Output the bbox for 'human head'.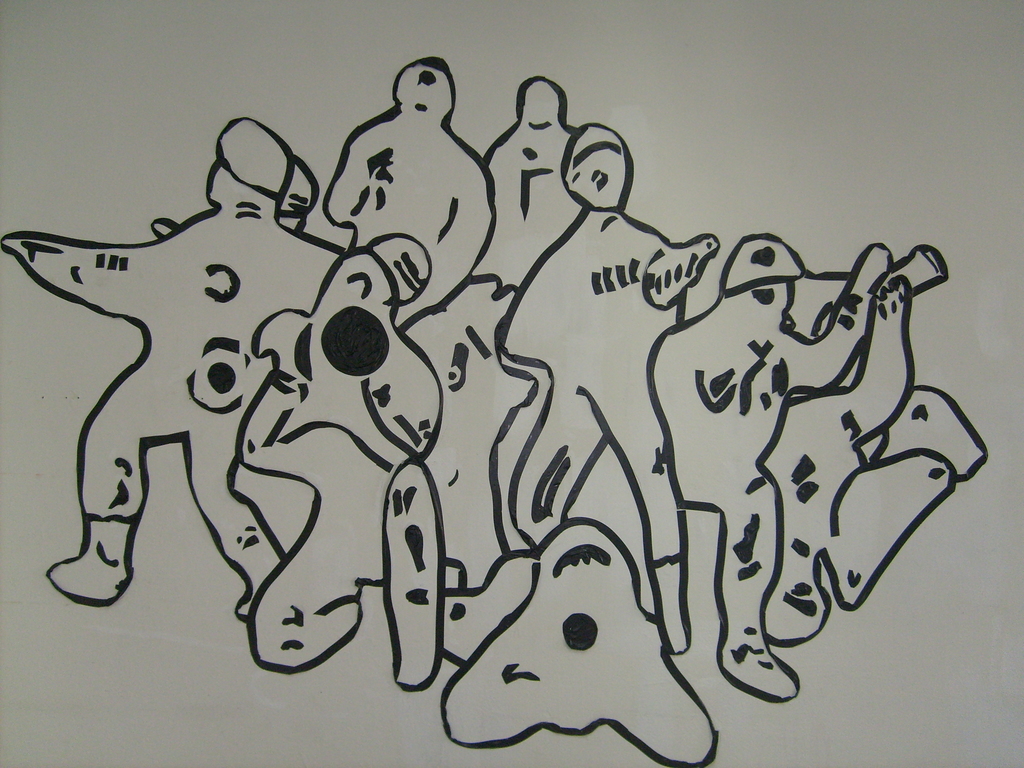
crop(375, 47, 460, 127).
